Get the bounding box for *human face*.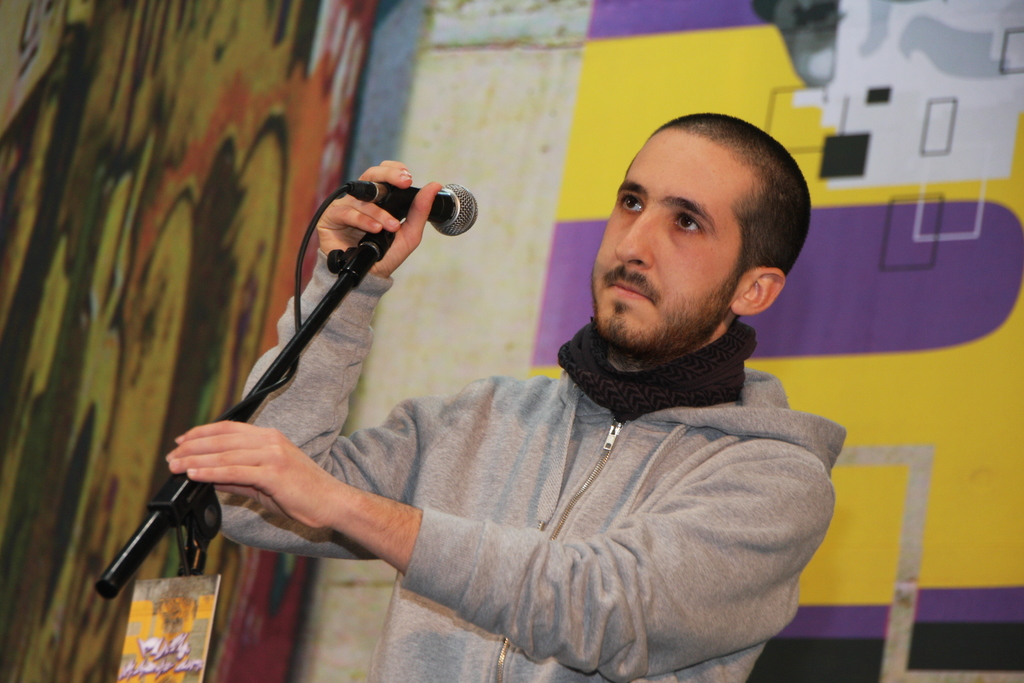
x1=591 y1=126 x2=758 y2=356.
